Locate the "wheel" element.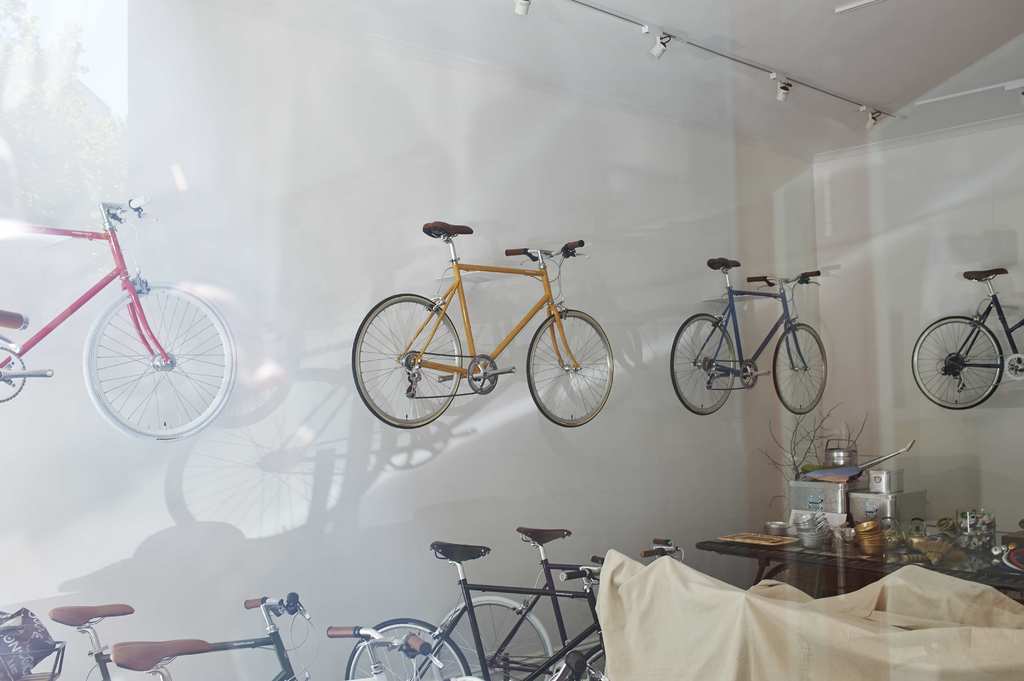
Element bbox: (910, 317, 1002, 408).
